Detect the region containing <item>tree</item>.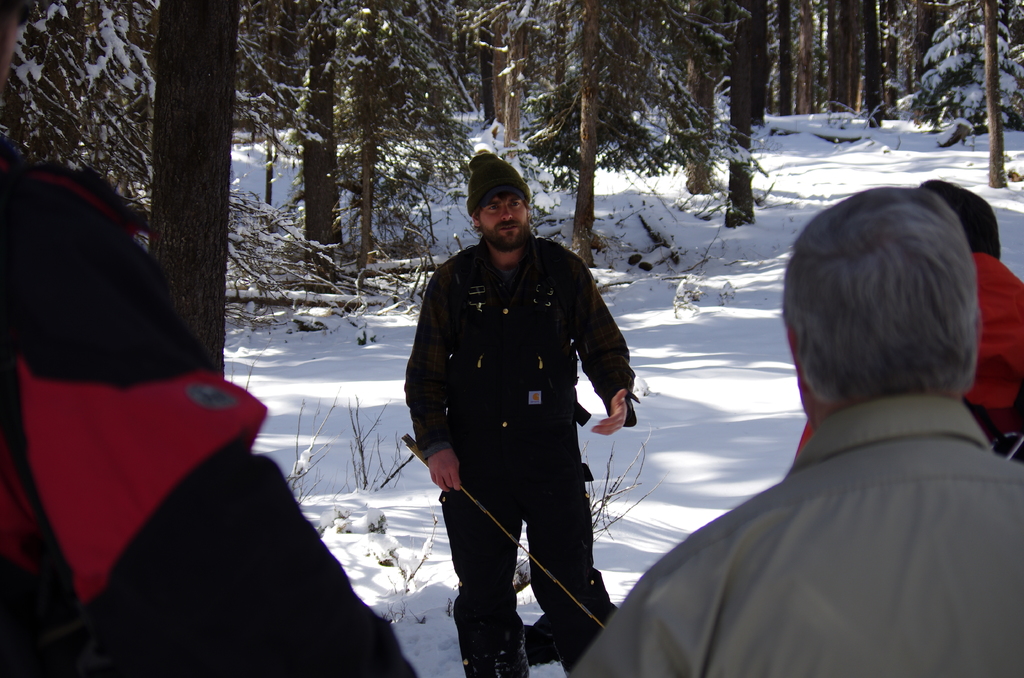
{"x1": 145, "y1": 0, "x2": 246, "y2": 373}.
